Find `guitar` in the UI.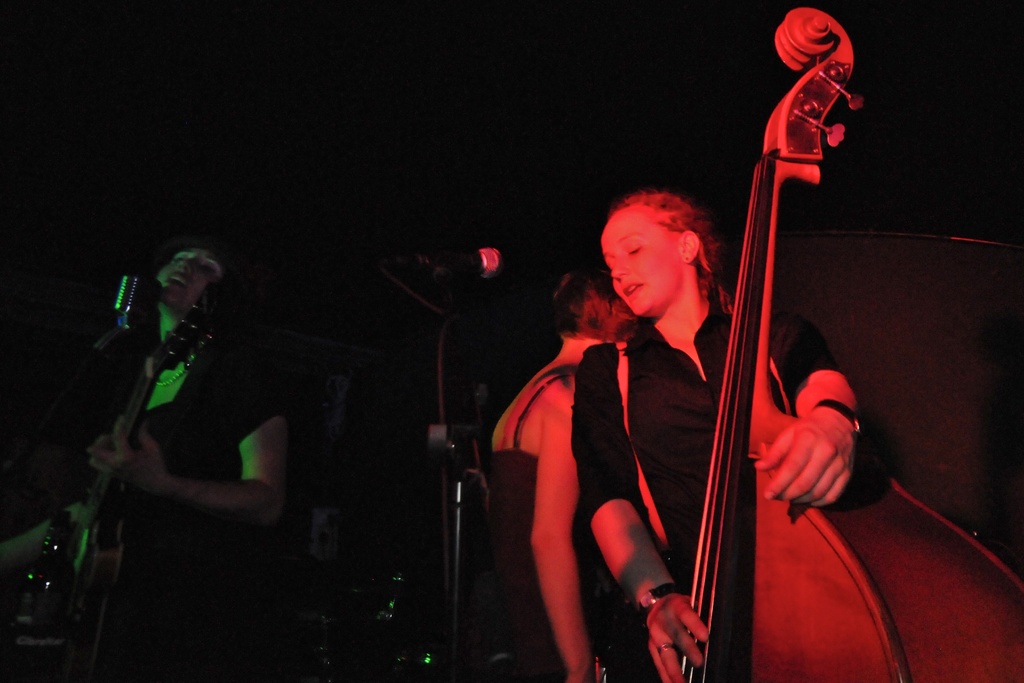
UI element at <bbox>0, 293, 220, 682</bbox>.
